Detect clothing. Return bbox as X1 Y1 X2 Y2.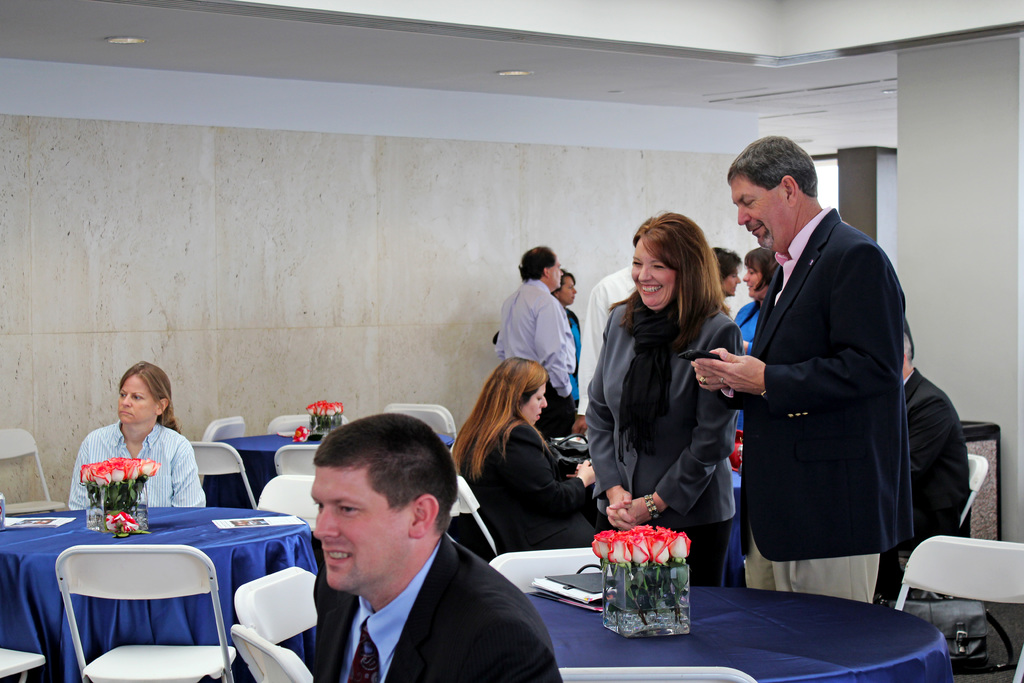
308 528 563 682.
